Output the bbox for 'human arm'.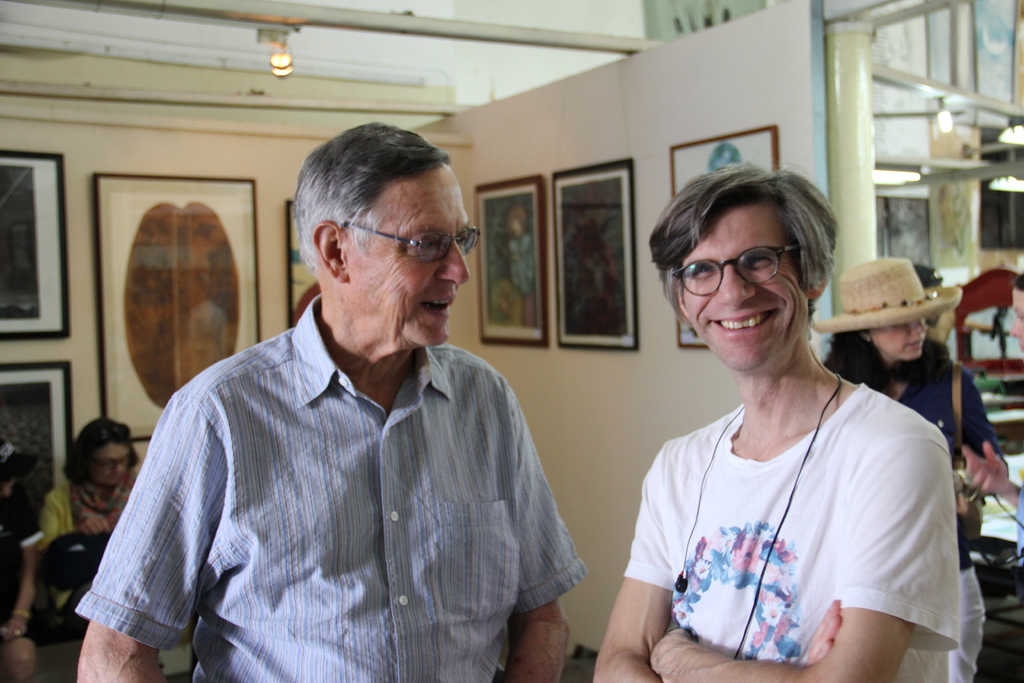
{"x1": 72, "y1": 383, "x2": 229, "y2": 682}.
